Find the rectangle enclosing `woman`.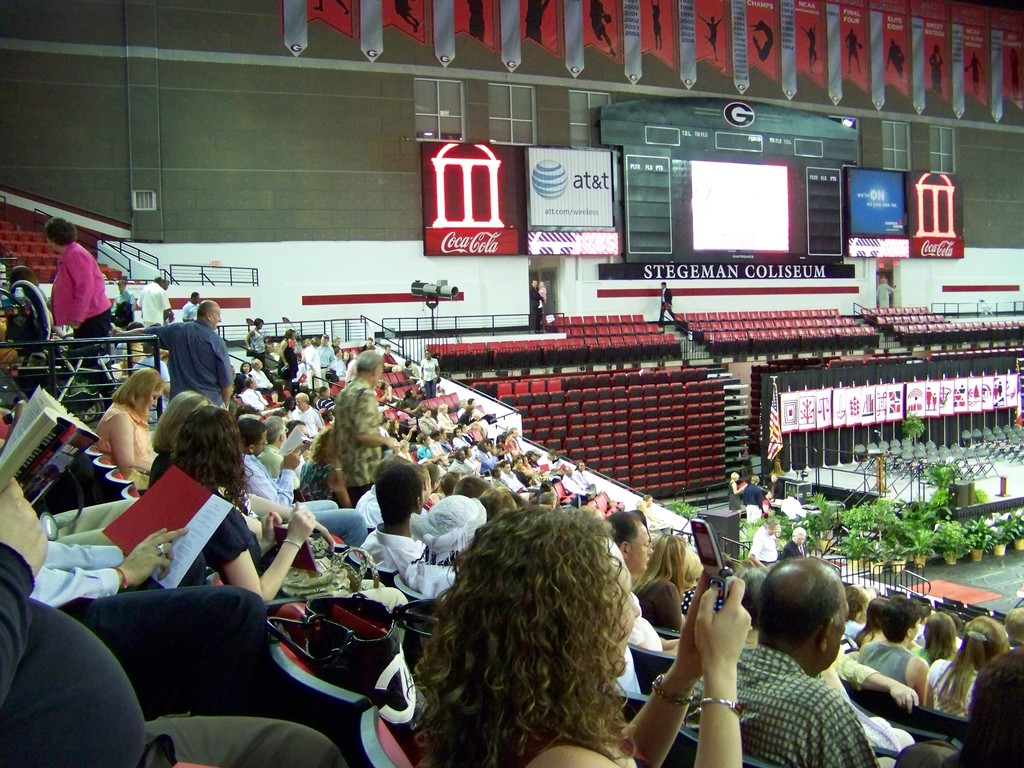
l=520, t=456, r=535, b=477.
